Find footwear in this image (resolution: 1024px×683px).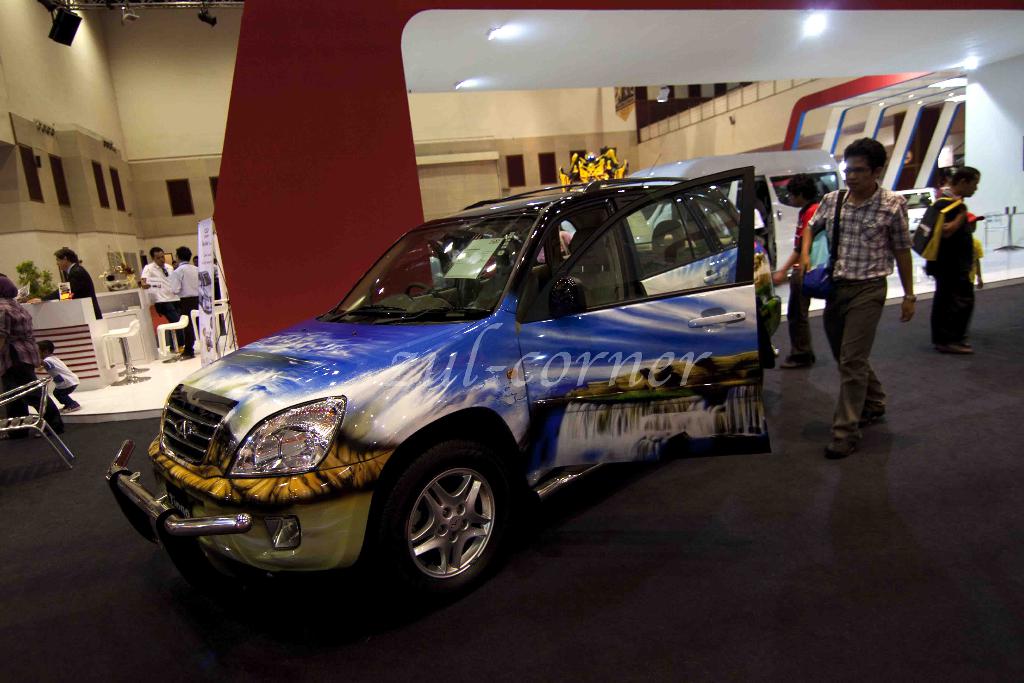
x1=949 y1=342 x2=982 y2=358.
